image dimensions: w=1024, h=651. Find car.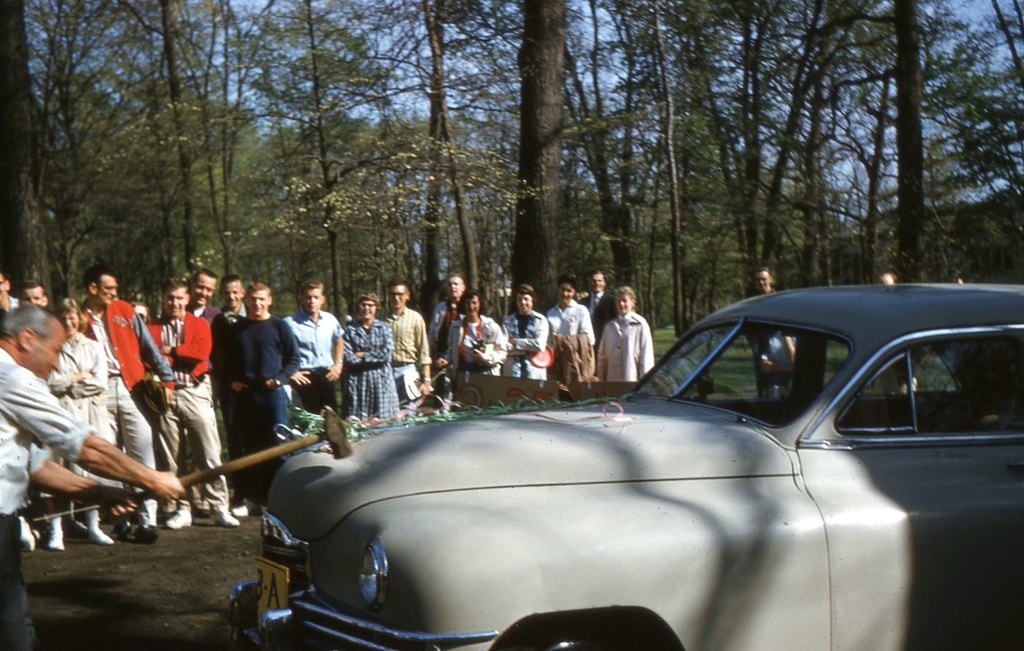
box(218, 272, 1023, 650).
